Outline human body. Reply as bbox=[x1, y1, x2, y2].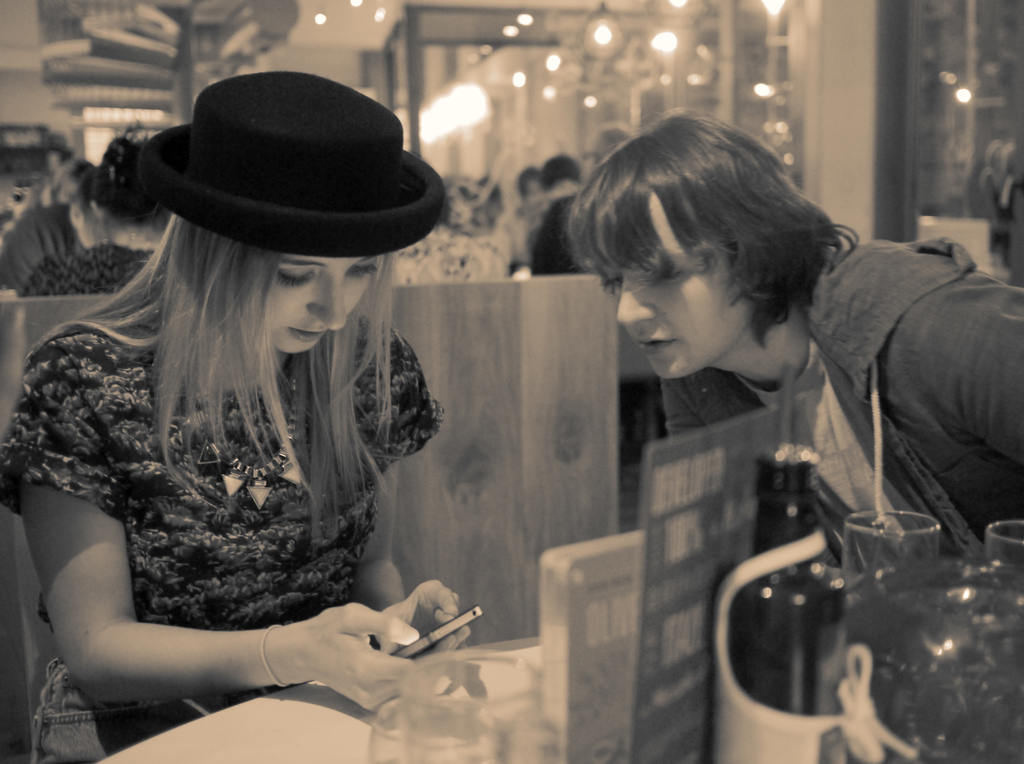
bbox=[15, 142, 163, 295].
